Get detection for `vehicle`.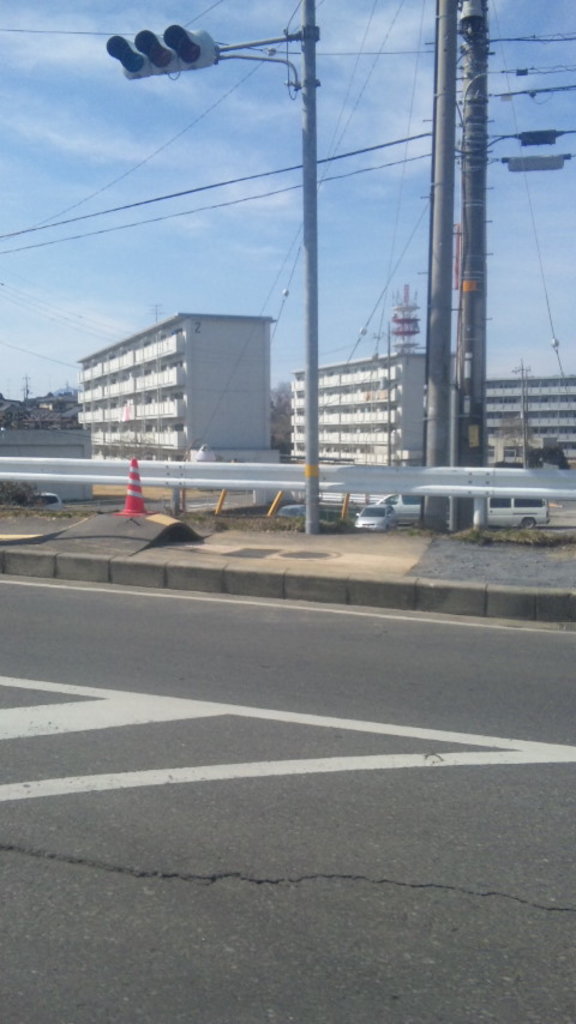
Detection: select_region(36, 492, 61, 511).
